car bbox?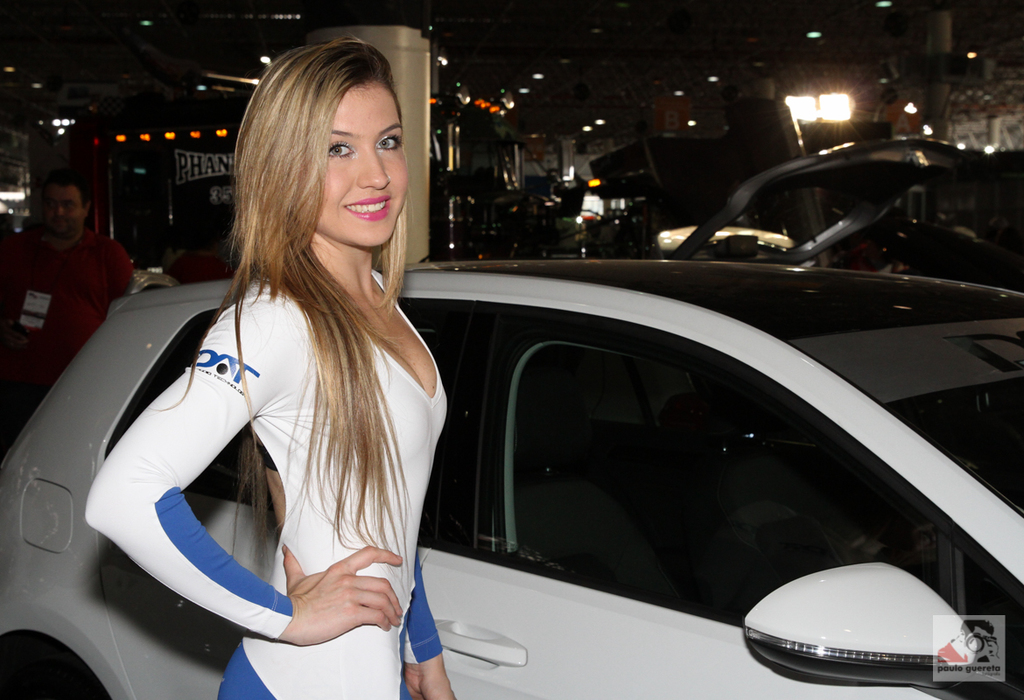
BBox(650, 128, 1023, 273)
